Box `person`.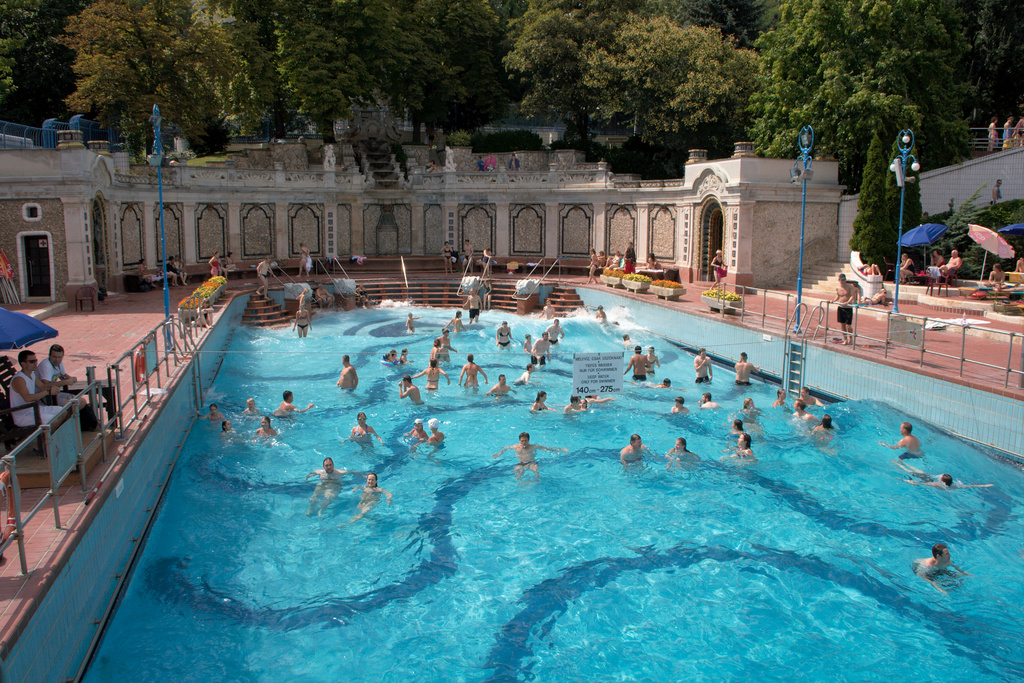
[x1=982, y1=117, x2=997, y2=156].
